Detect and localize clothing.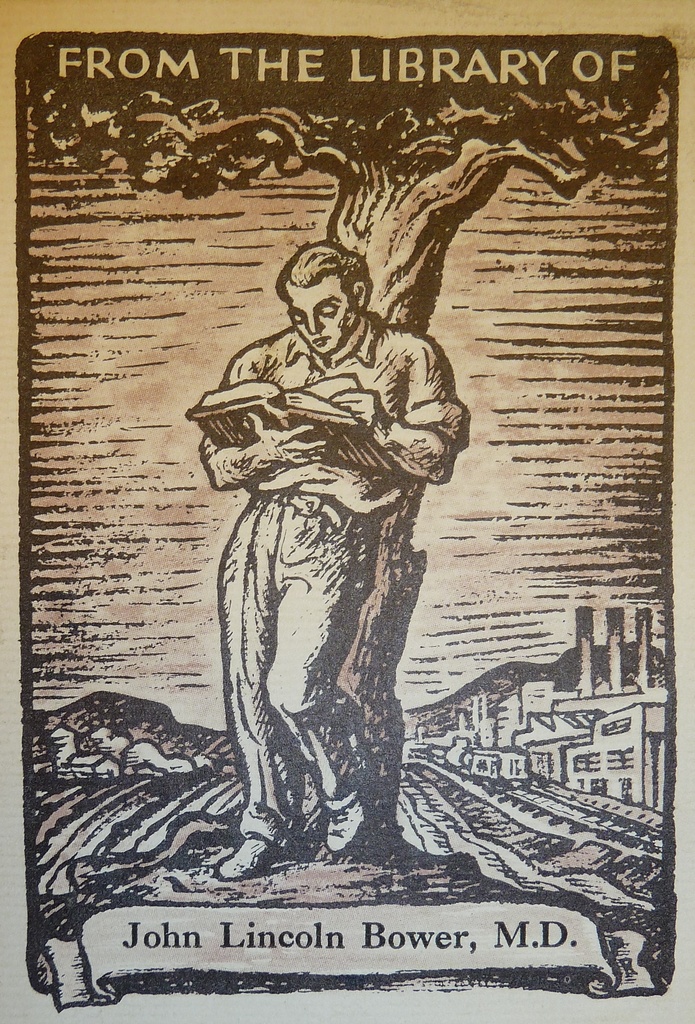
Localized at (left=184, top=275, right=475, bottom=802).
